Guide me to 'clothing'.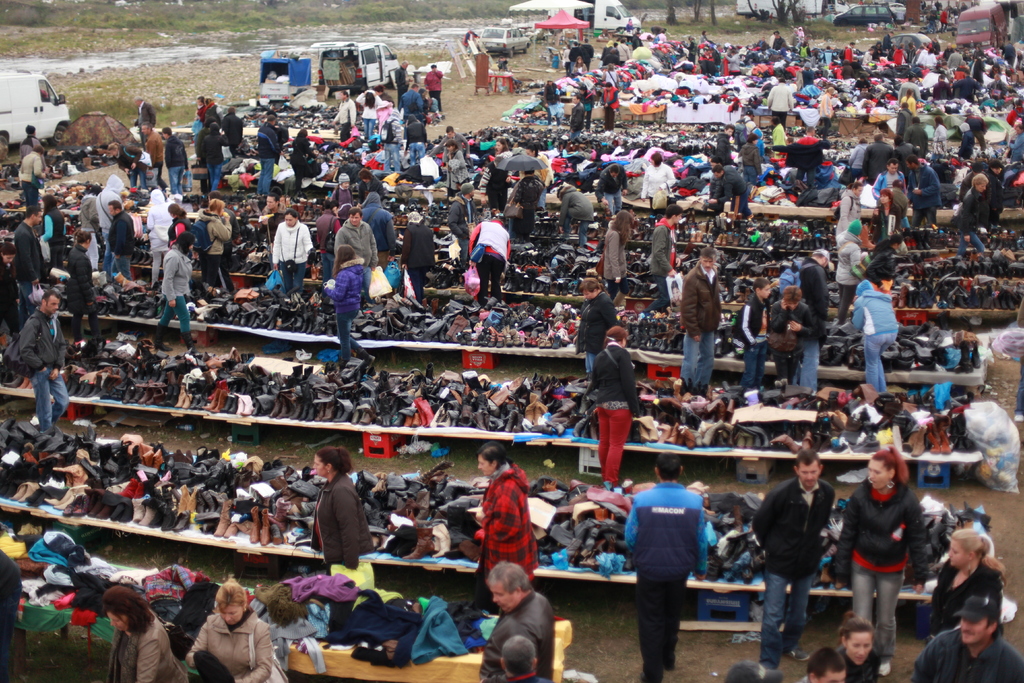
Guidance: detection(753, 294, 811, 388).
